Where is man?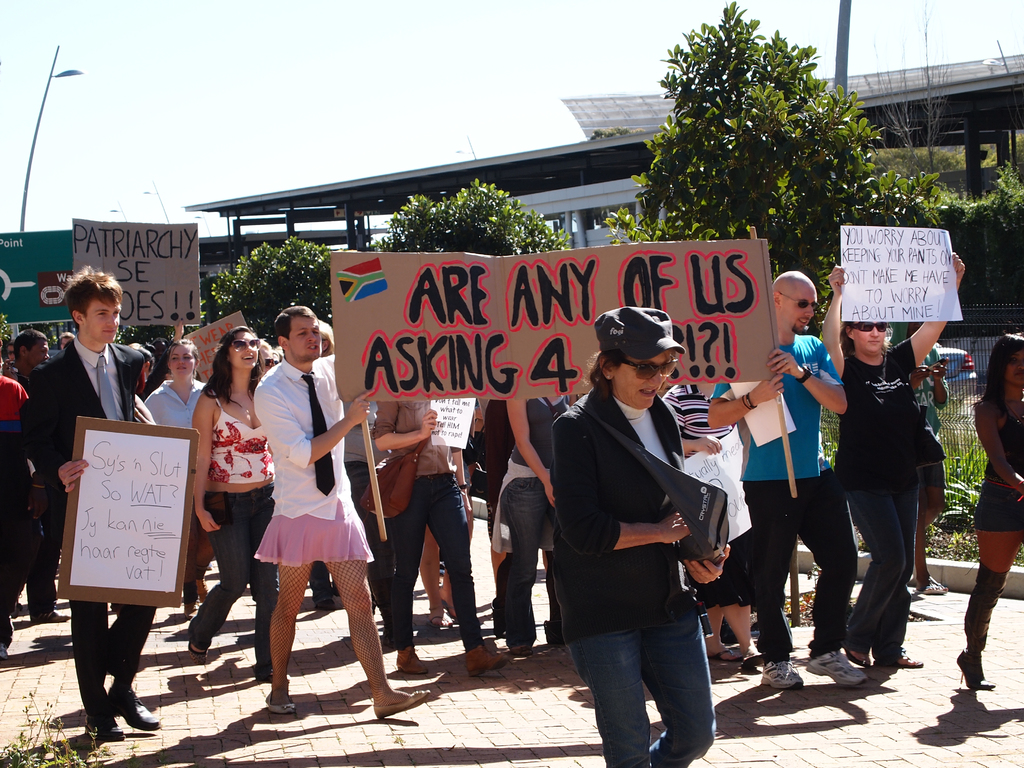
(55,330,76,351).
